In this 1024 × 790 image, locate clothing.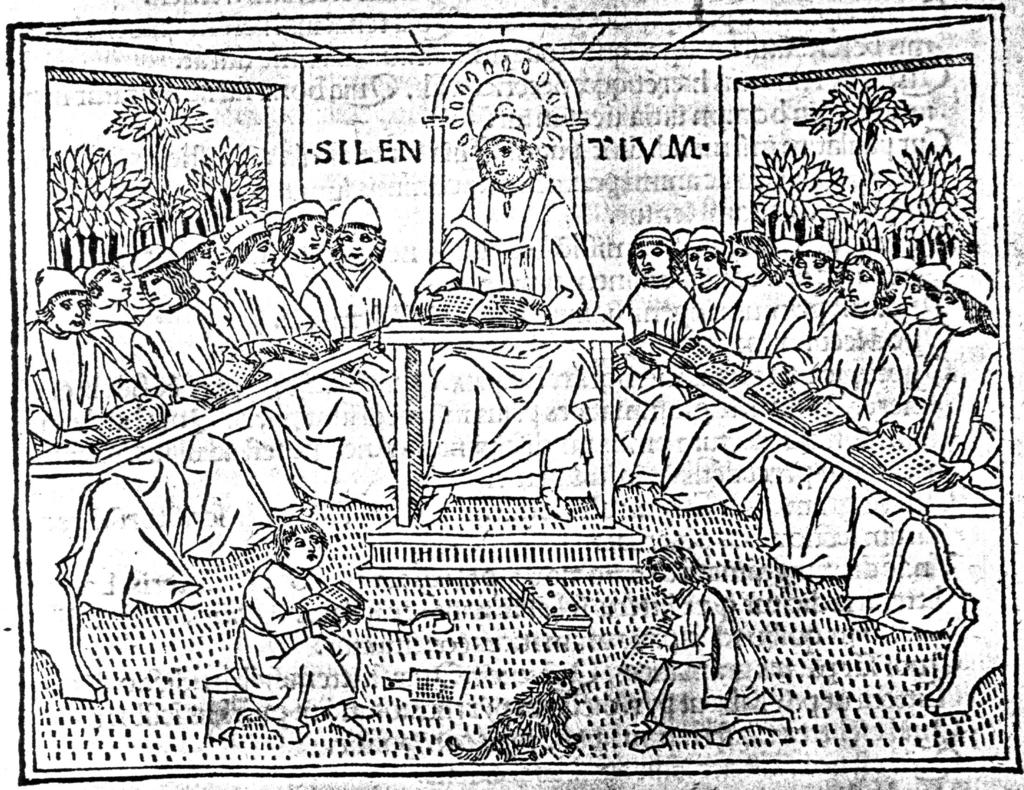
Bounding box: Rect(127, 303, 299, 560).
